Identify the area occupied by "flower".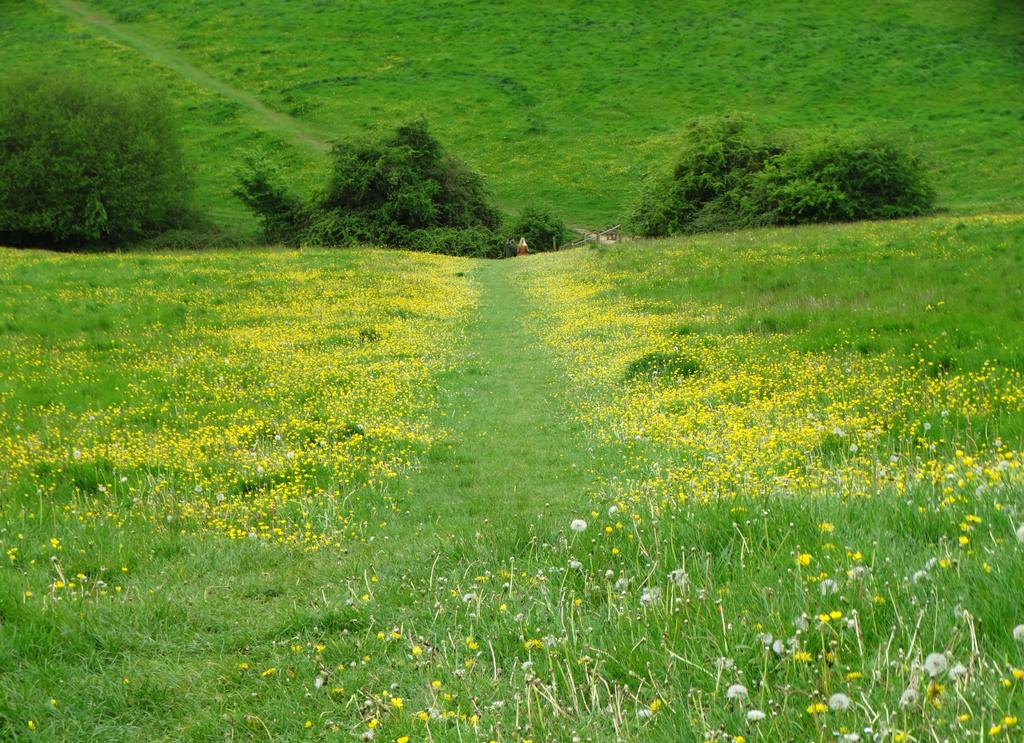
Area: (x1=572, y1=517, x2=584, y2=528).
